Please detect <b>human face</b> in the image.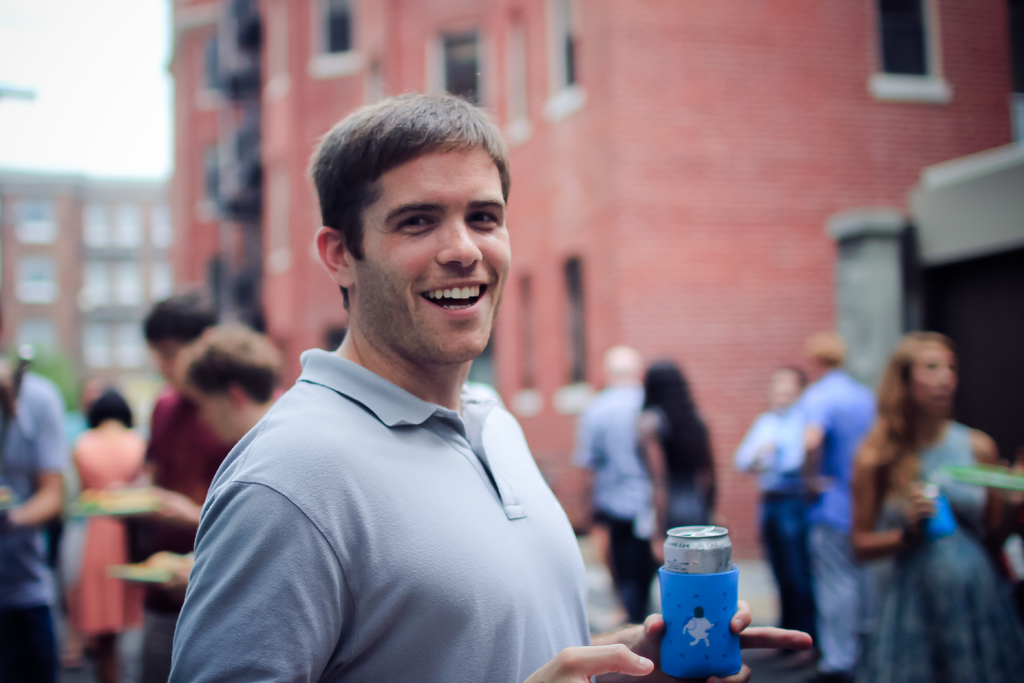
x1=177 y1=381 x2=240 y2=448.
